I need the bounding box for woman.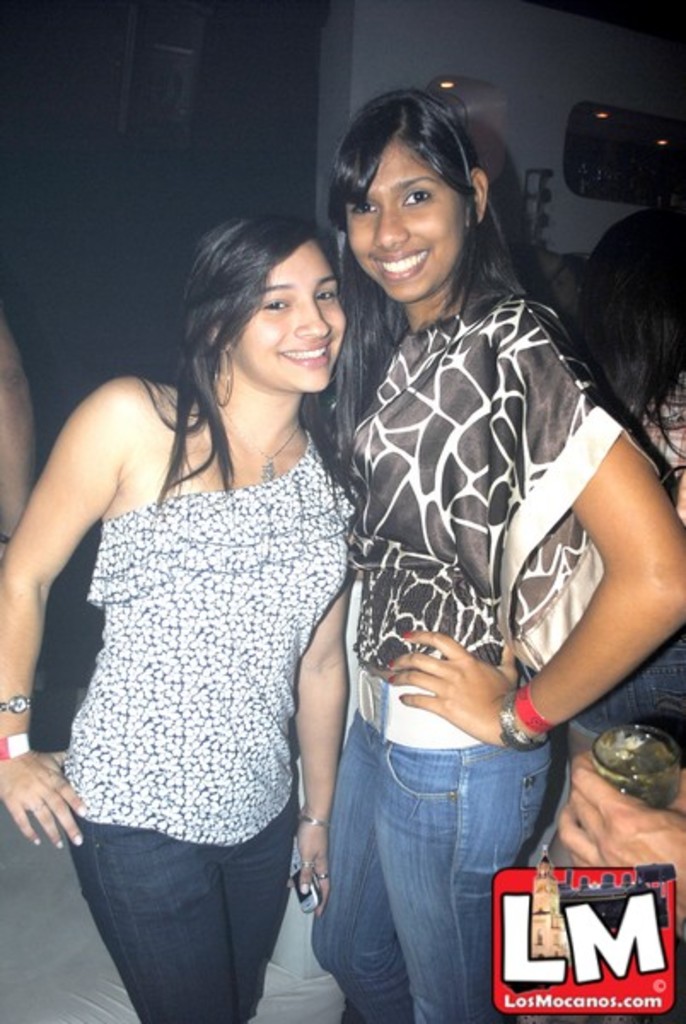
Here it is: crop(311, 87, 659, 1022).
